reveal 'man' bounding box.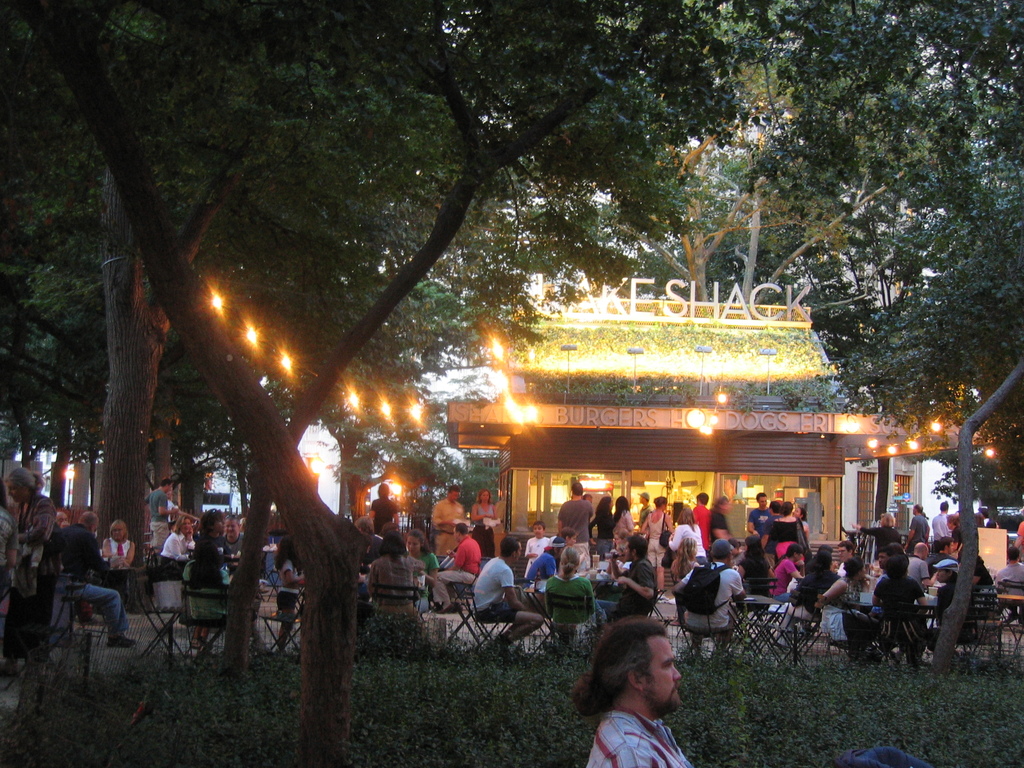
Revealed: 429,486,465,566.
